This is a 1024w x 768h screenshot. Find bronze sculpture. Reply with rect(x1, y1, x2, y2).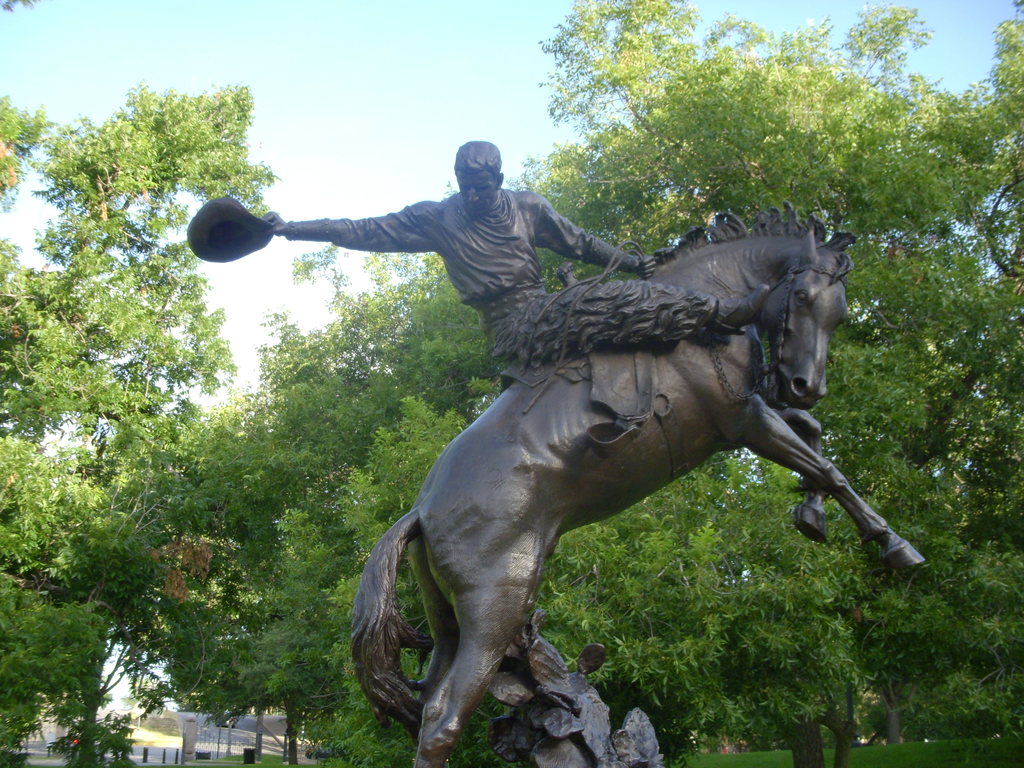
rect(257, 144, 918, 735).
